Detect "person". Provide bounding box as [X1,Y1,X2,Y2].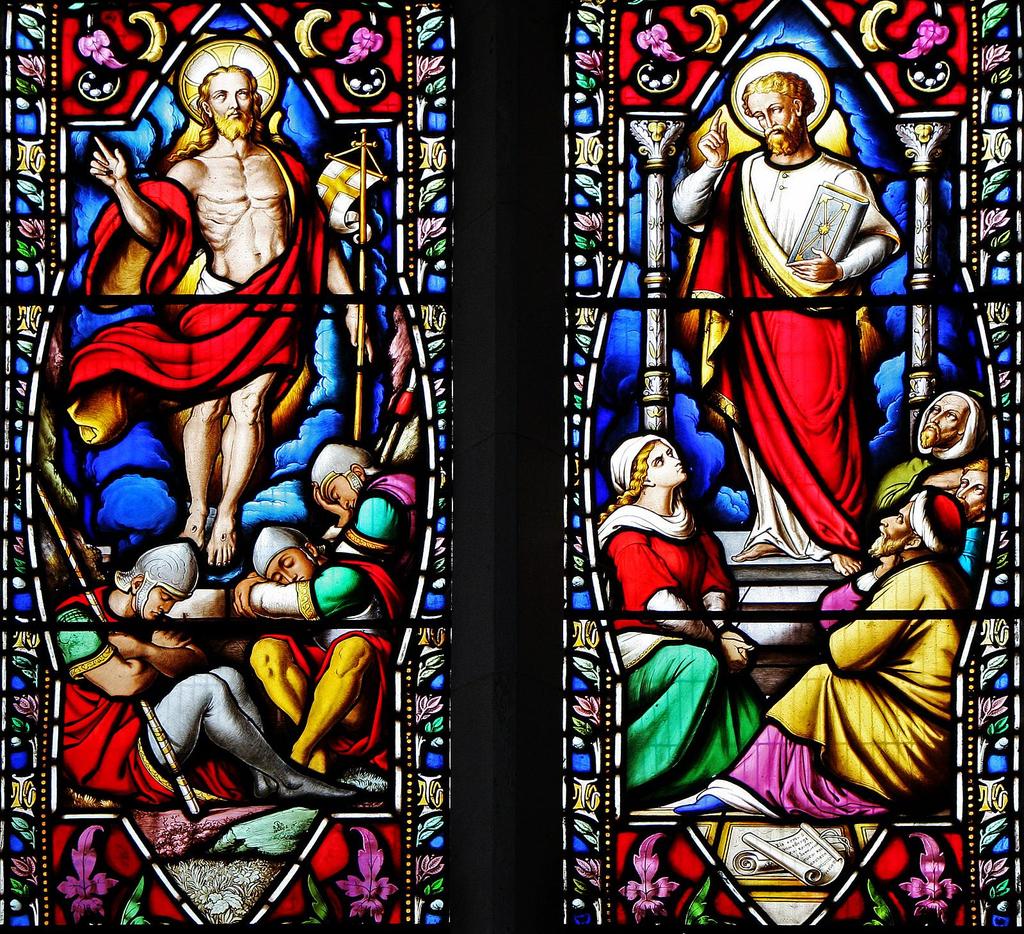
[248,526,400,774].
